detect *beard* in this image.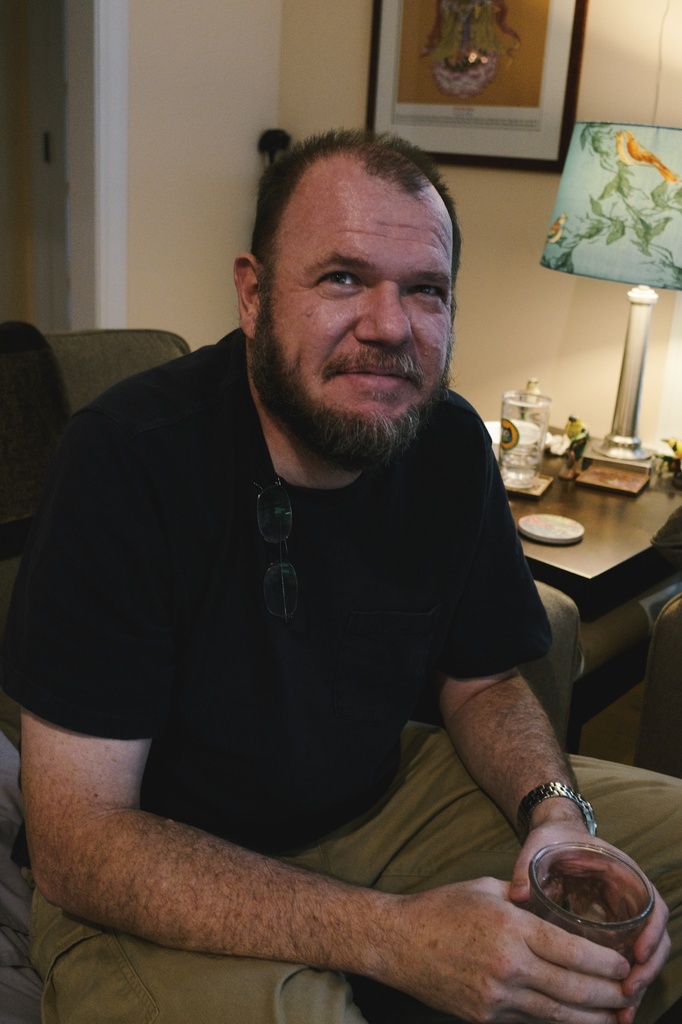
Detection: [left=249, top=297, right=455, bottom=478].
